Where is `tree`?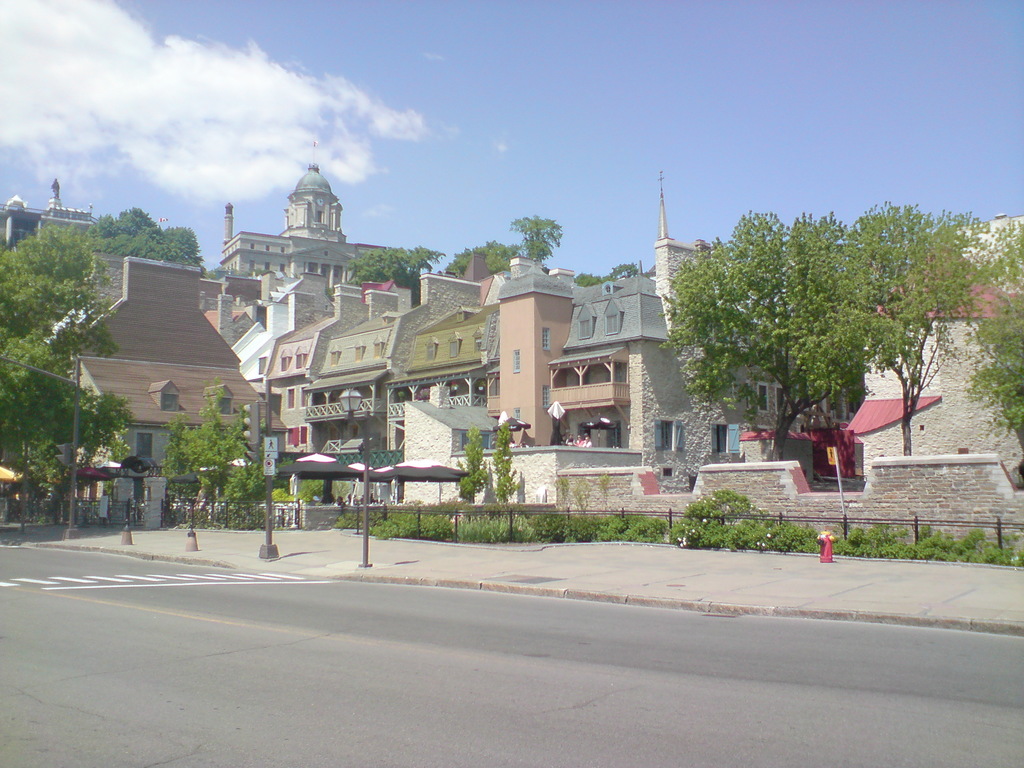
x1=158, y1=383, x2=250, y2=506.
